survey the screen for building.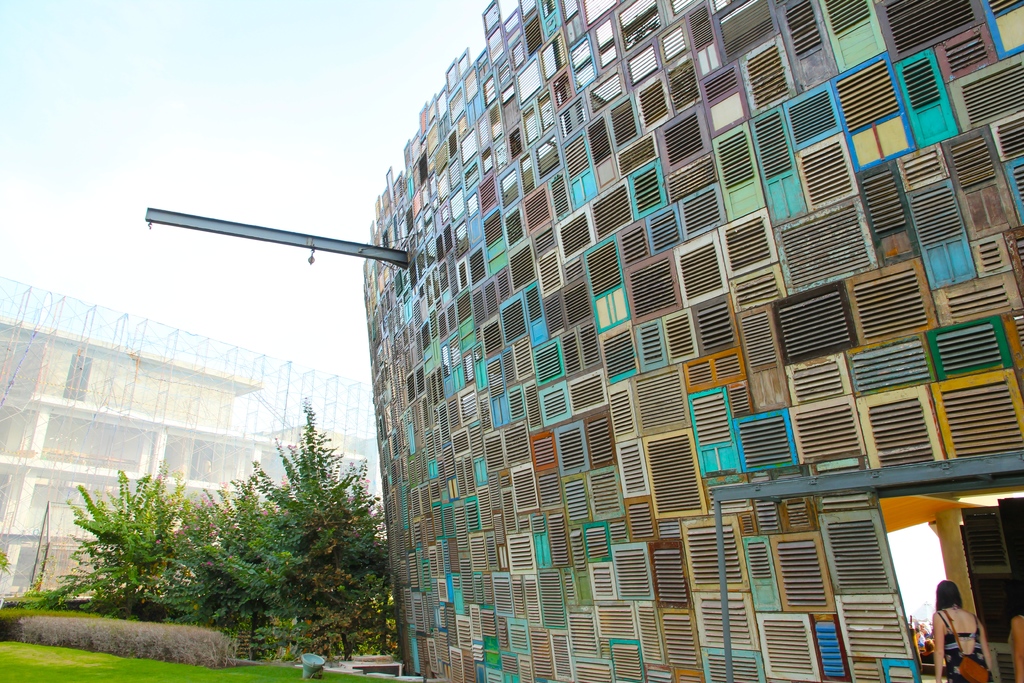
Survey found: x1=145 y1=0 x2=1023 y2=682.
